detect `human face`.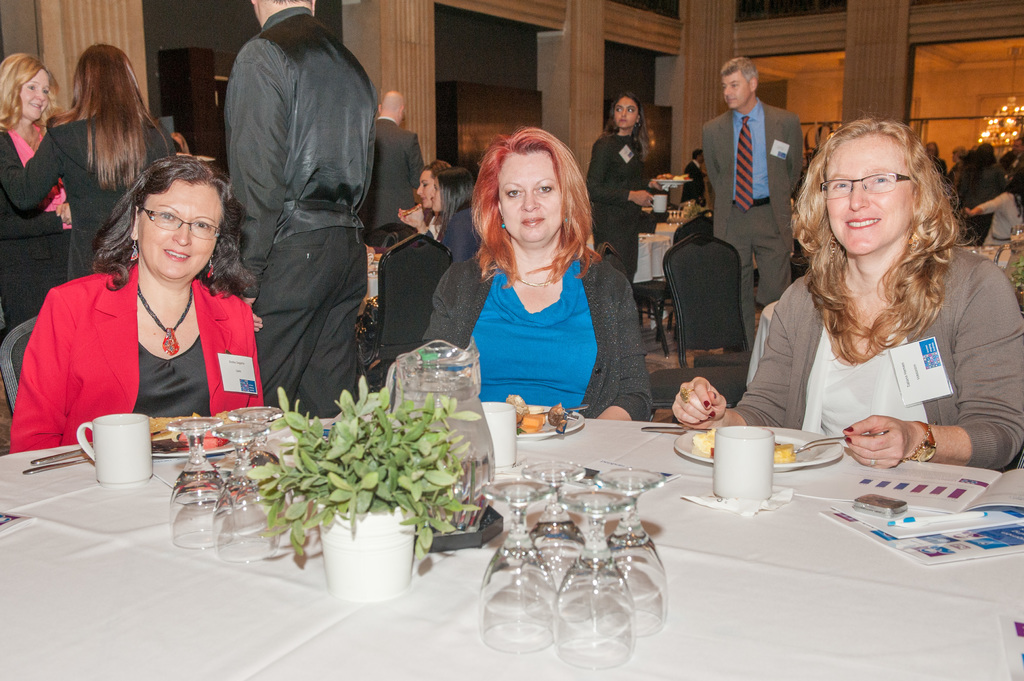
Detected at region(17, 68, 51, 121).
